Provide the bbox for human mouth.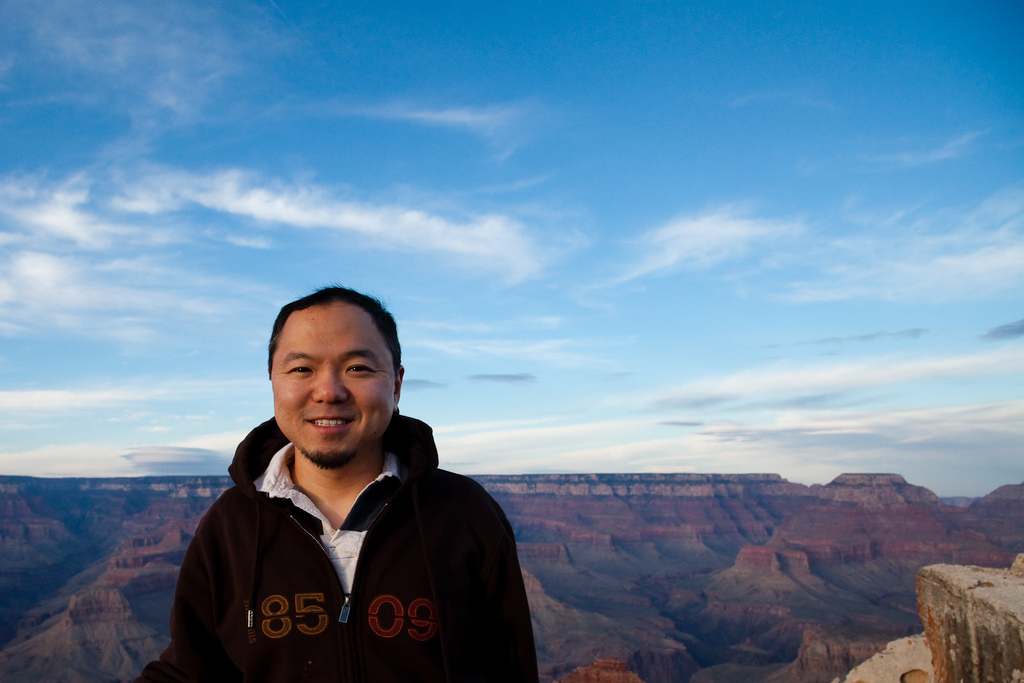
303, 414, 356, 437.
